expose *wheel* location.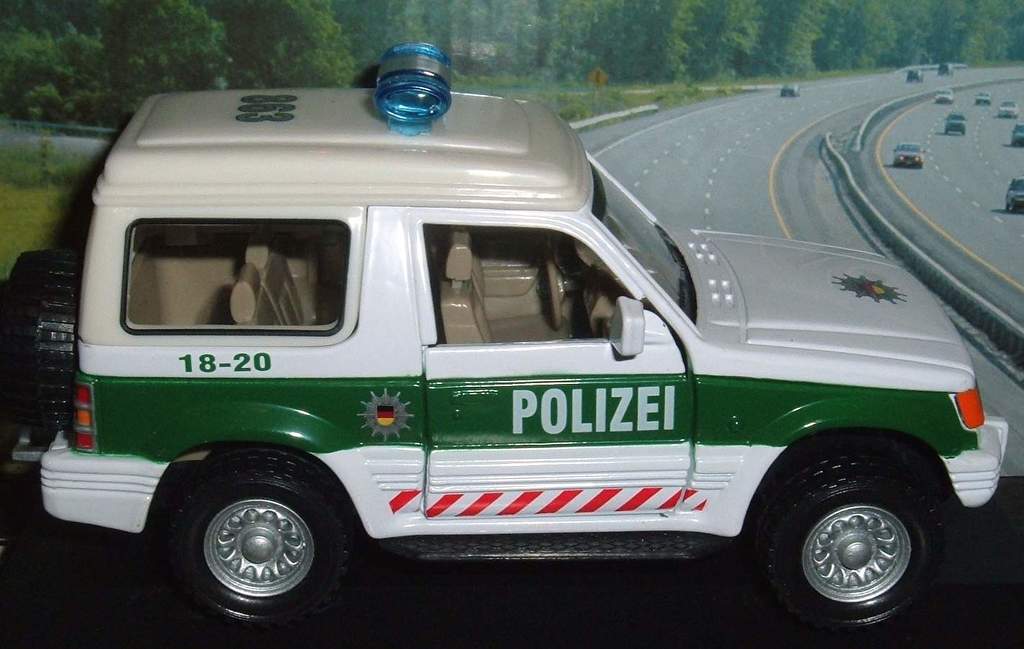
Exposed at left=174, top=448, right=349, bottom=628.
